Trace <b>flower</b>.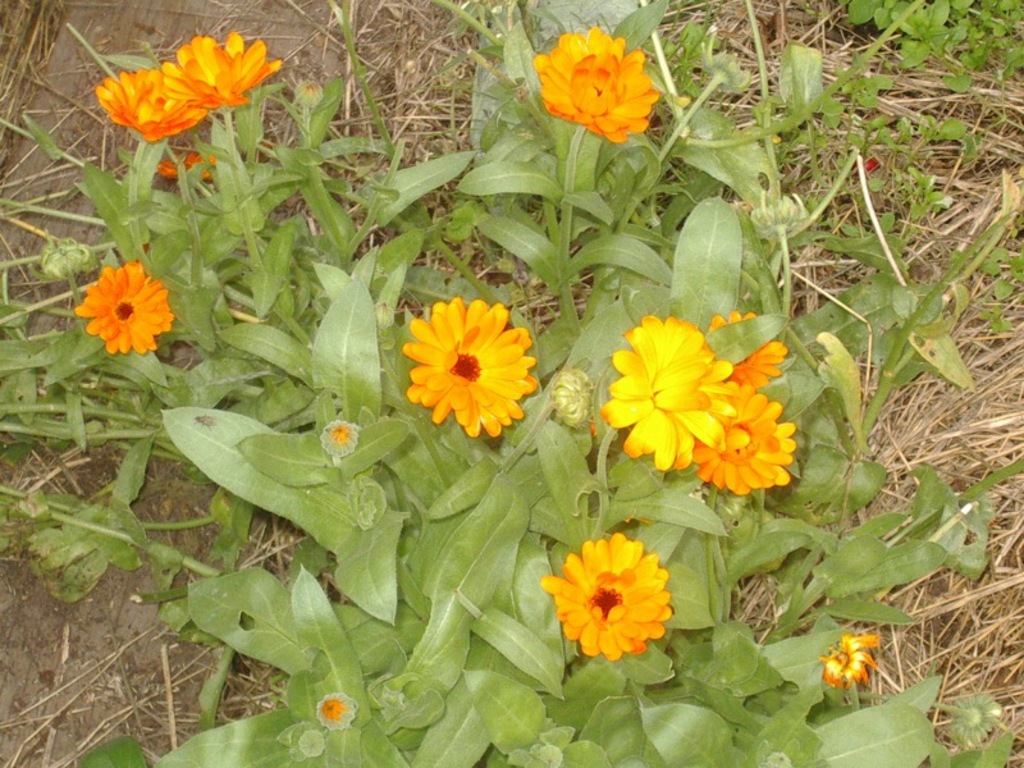
Traced to rect(317, 417, 362, 456).
